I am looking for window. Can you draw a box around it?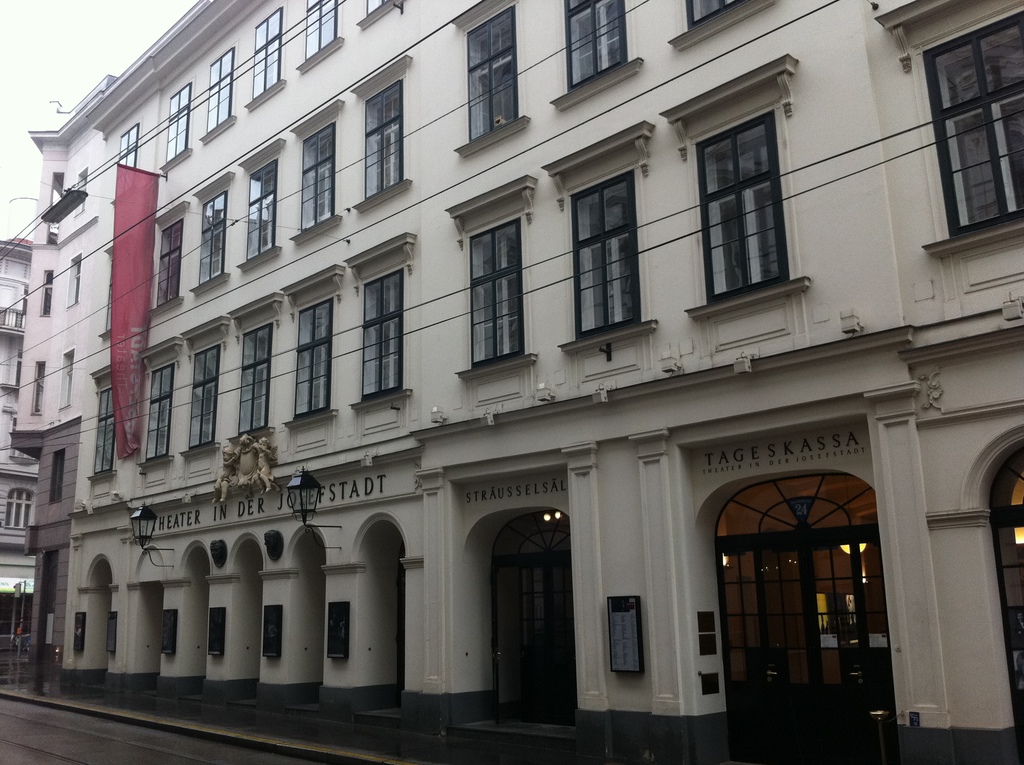
Sure, the bounding box is [left=36, top=364, right=46, bottom=415].
